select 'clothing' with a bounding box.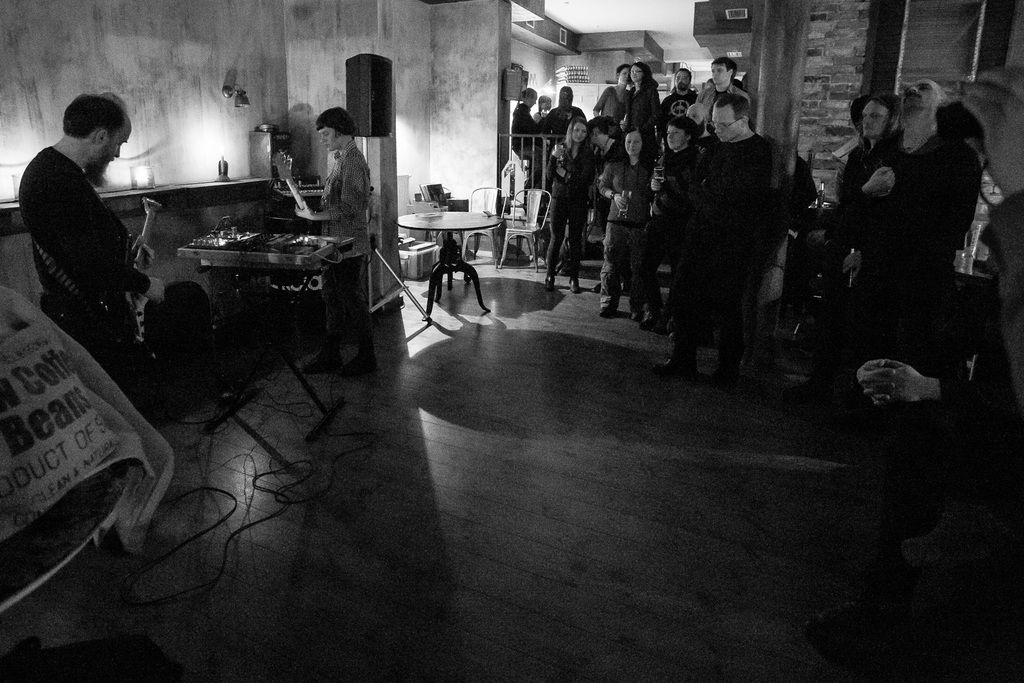
bbox=[660, 124, 783, 381].
